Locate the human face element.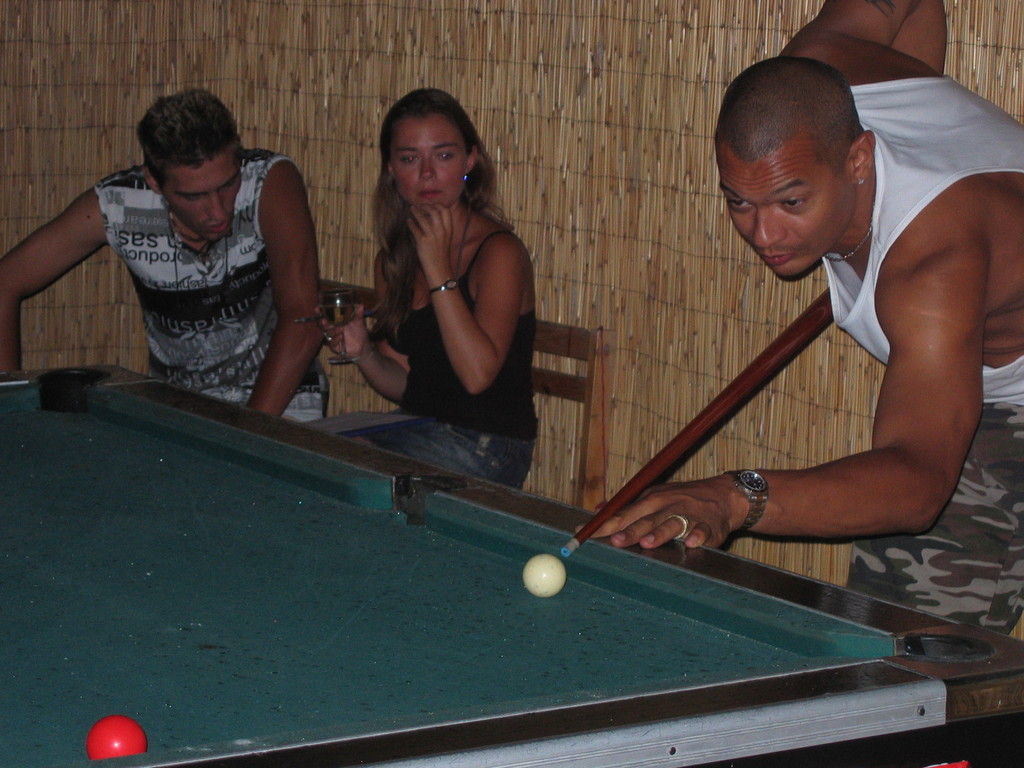
Element bbox: {"left": 162, "top": 142, "right": 243, "bottom": 244}.
